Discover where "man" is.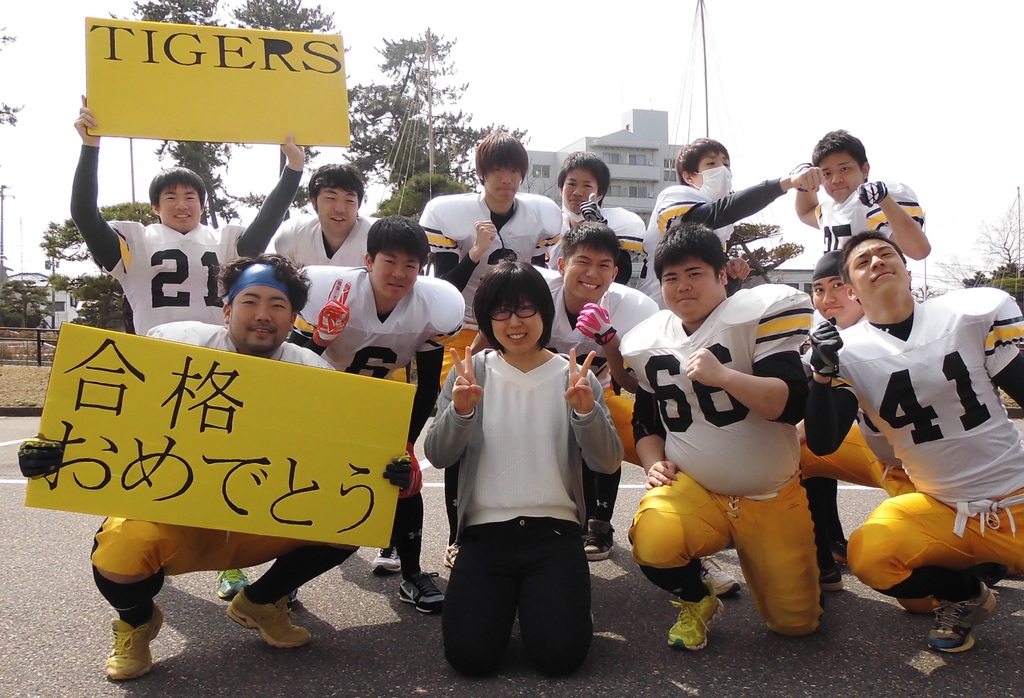
Discovered at {"left": 810, "top": 216, "right": 1011, "bottom": 610}.
